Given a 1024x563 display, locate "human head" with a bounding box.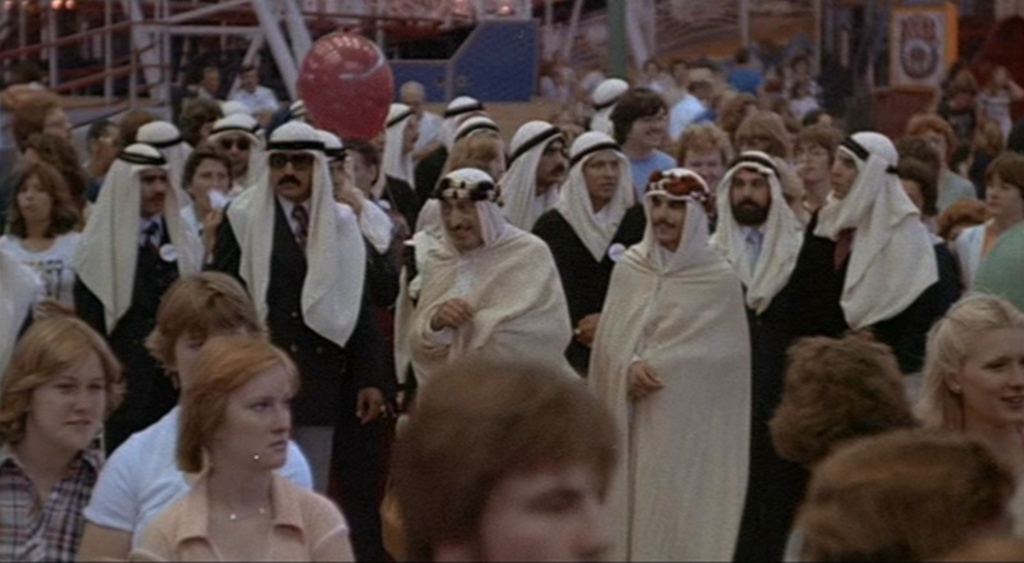
Located: region(888, 131, 942, 184).
